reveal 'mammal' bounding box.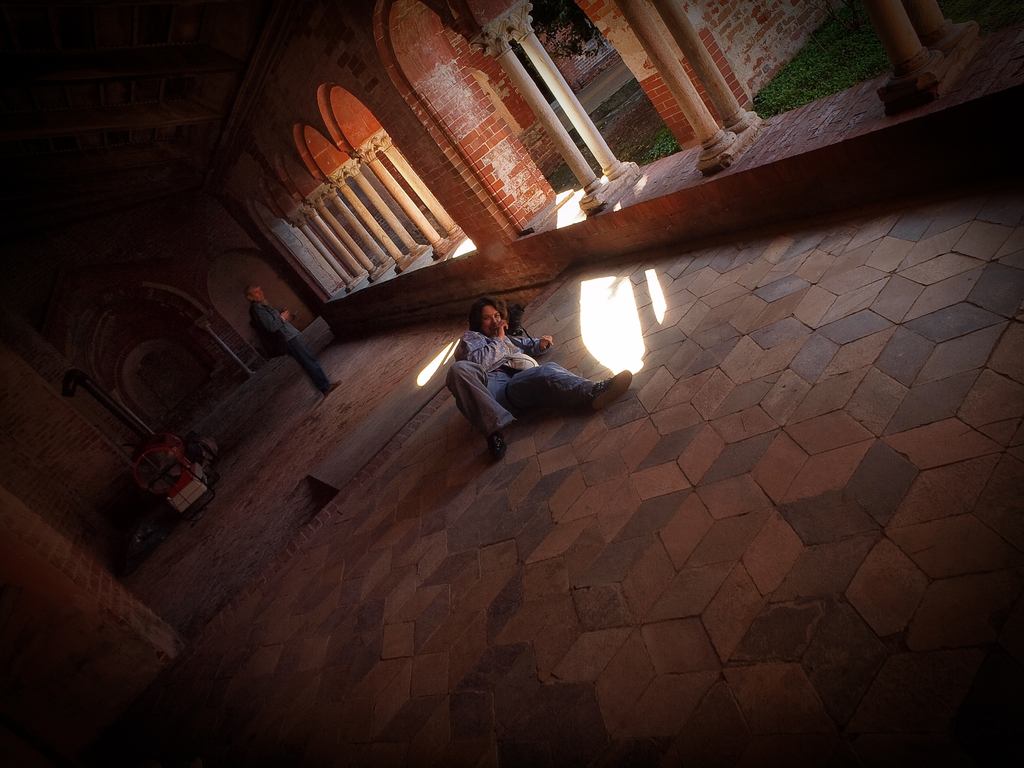
Revealed: pyautogui.locateOnScreen(422, 305, 648, 437).
